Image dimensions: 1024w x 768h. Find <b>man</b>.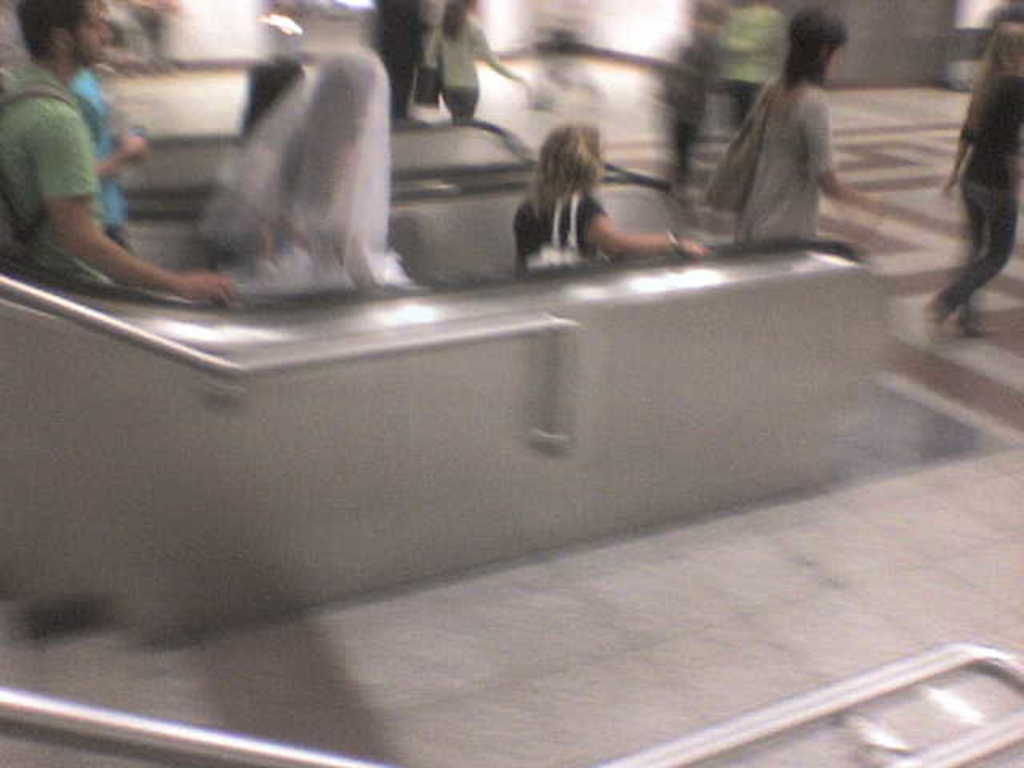
BBox(70, 72, 149, 254).
